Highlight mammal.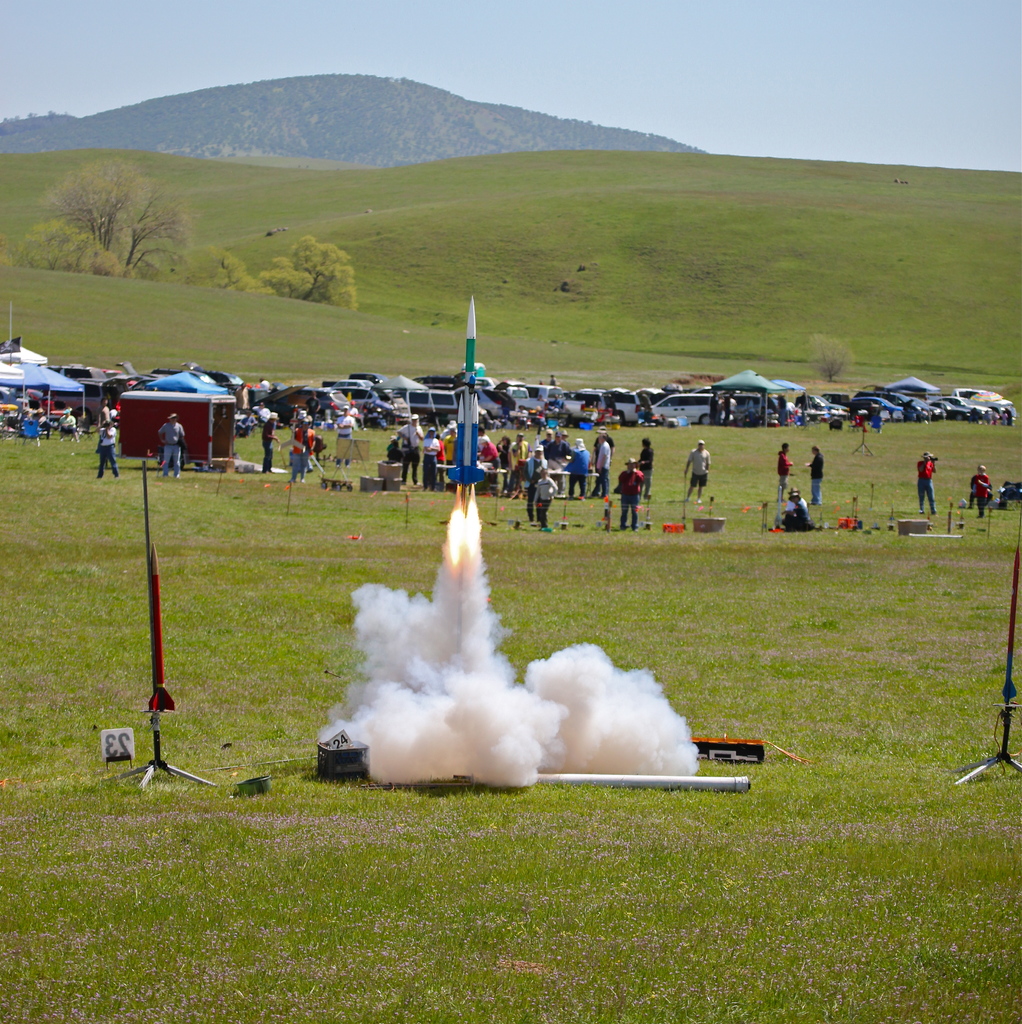
Highlighted region: 549/371/558/385.
